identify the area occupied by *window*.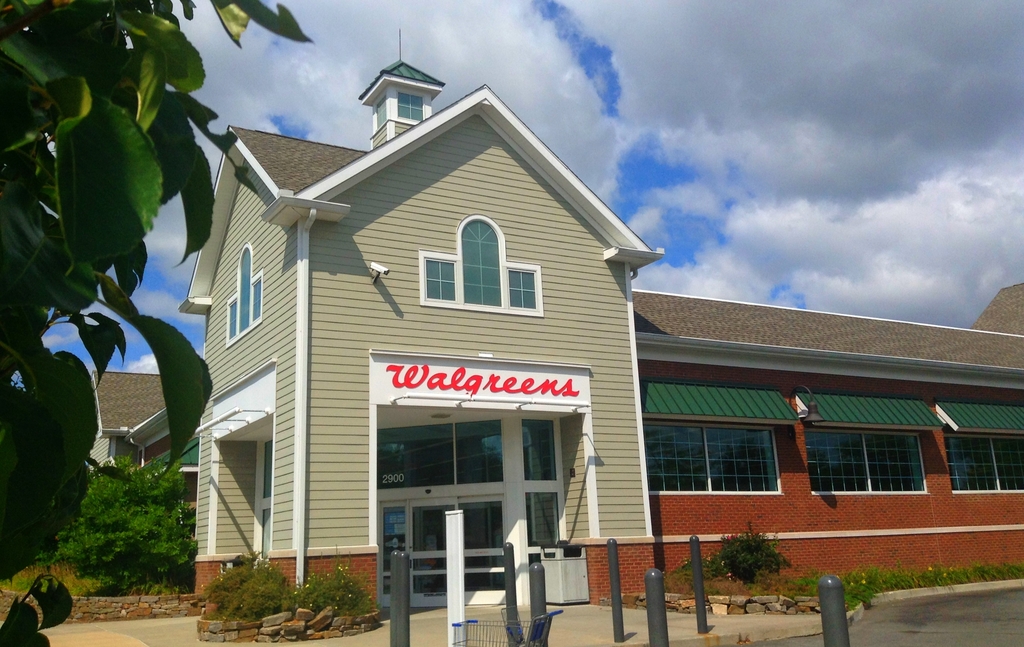
Area: locate(803, 423, 931, 494).
